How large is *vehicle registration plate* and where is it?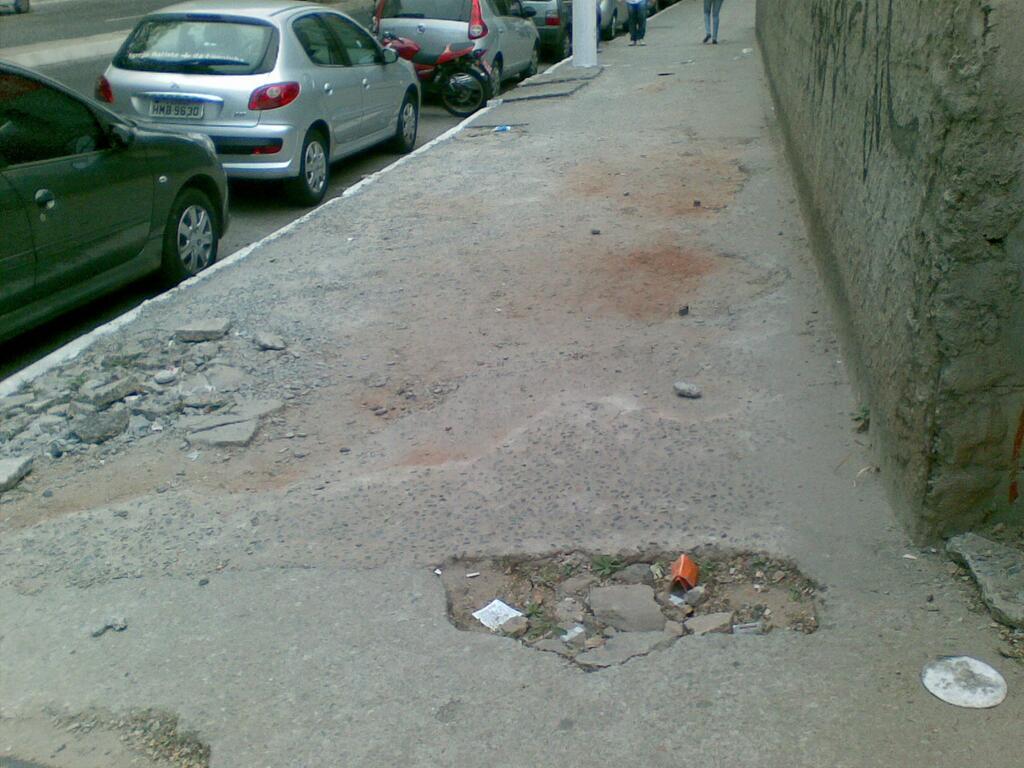
Bounding box: <region>147, 94, 204, 122</region>.
